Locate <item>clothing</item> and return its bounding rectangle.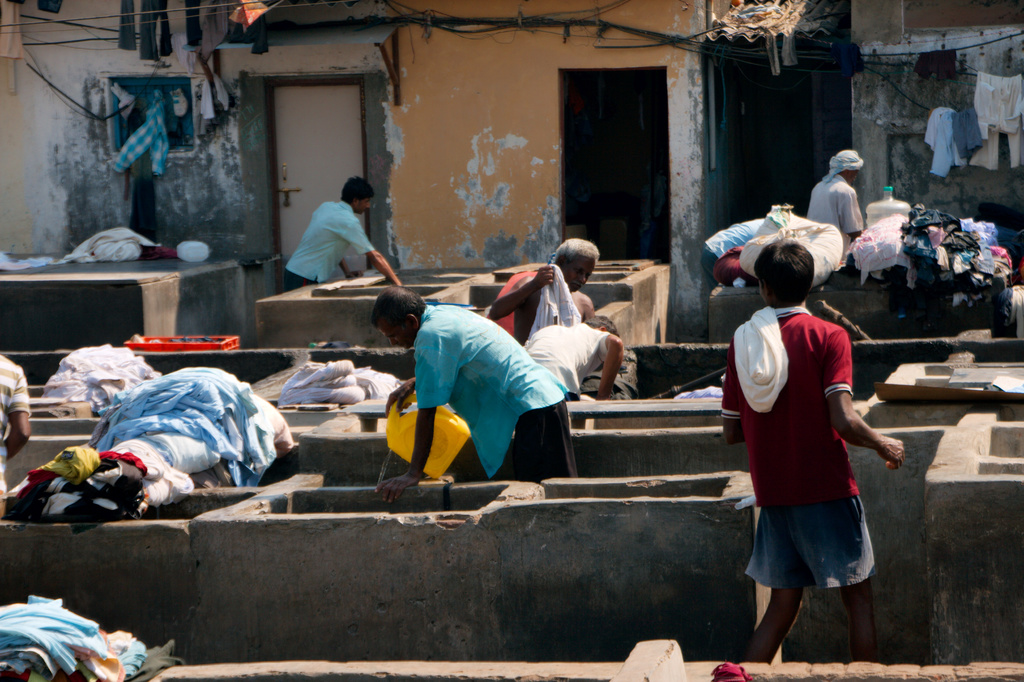
[x1=284, y1=195, x2=374, y2=289].
